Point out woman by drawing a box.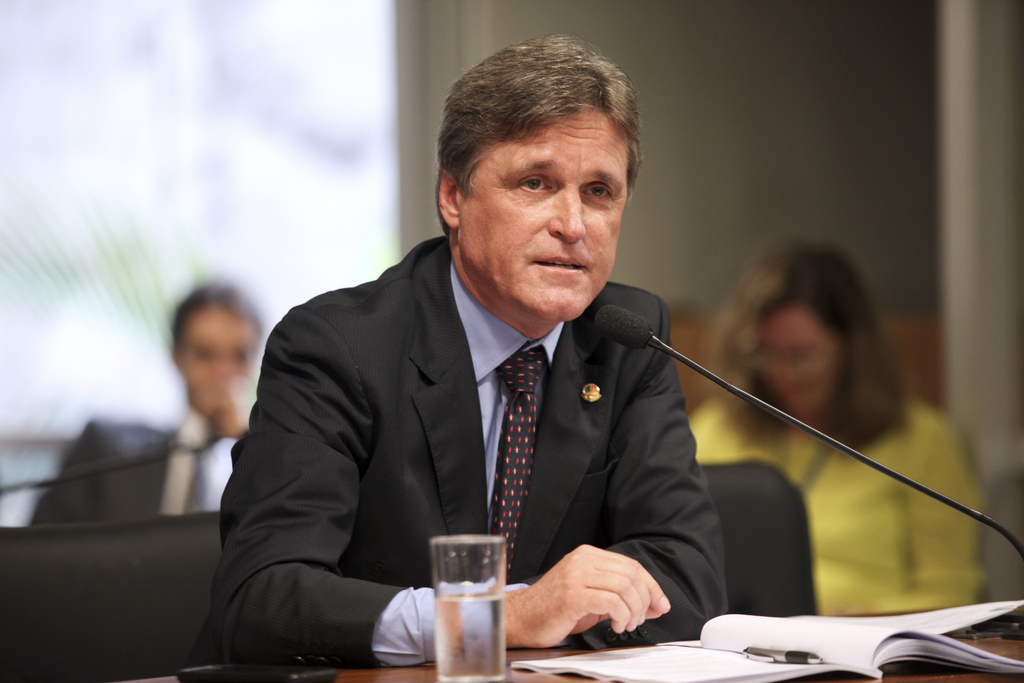
[690,233,989,616].
